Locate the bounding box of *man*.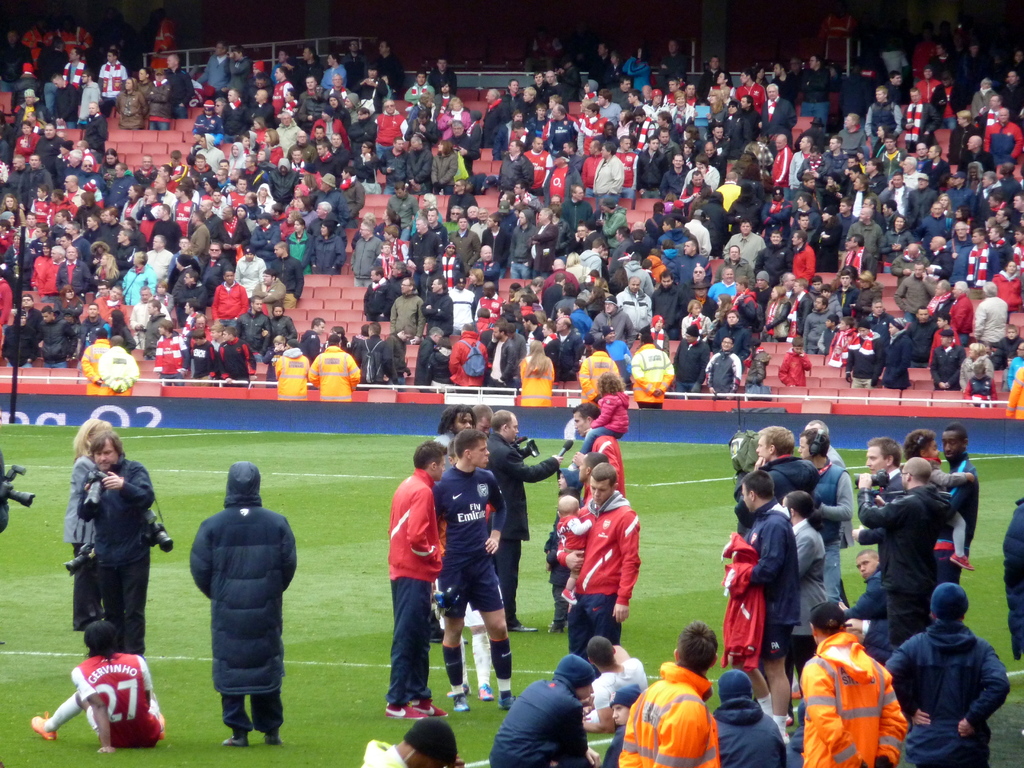
Bounding box: x1=314, y1=142, x2=349, y2=176.
